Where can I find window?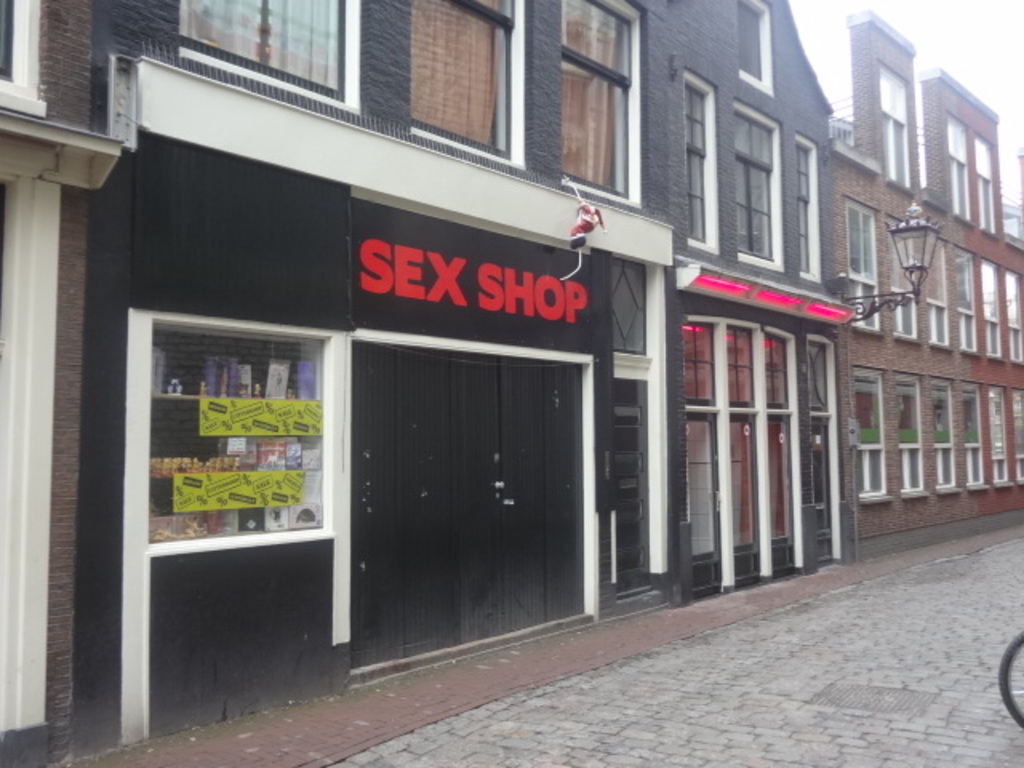
You can find it at crop(1008, 333, 1019, 358).
